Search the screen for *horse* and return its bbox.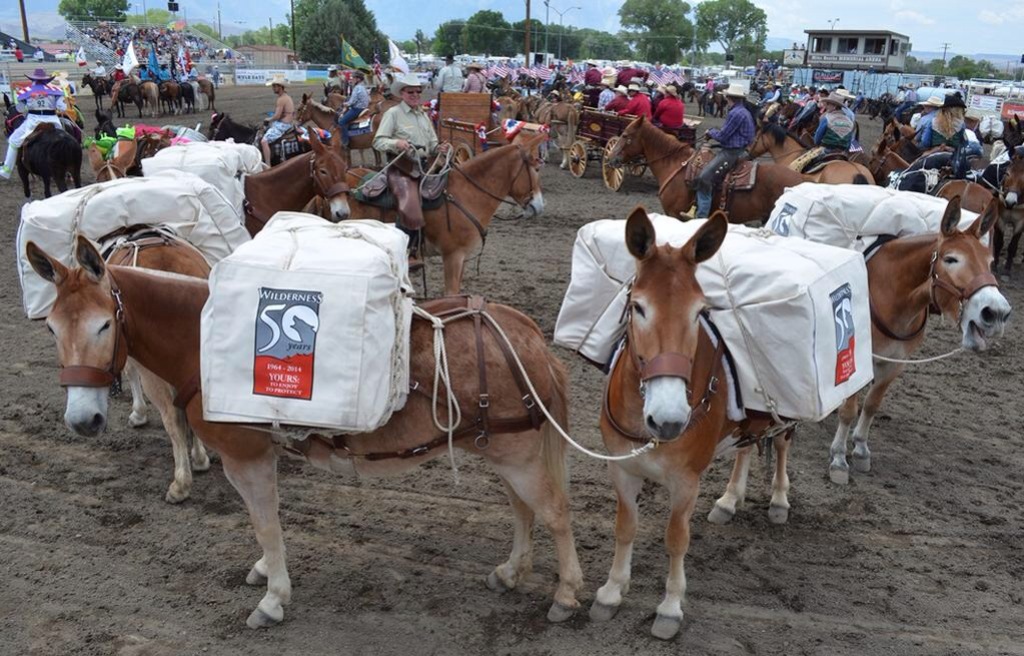
Found: (982, 116, 1023, 169).
